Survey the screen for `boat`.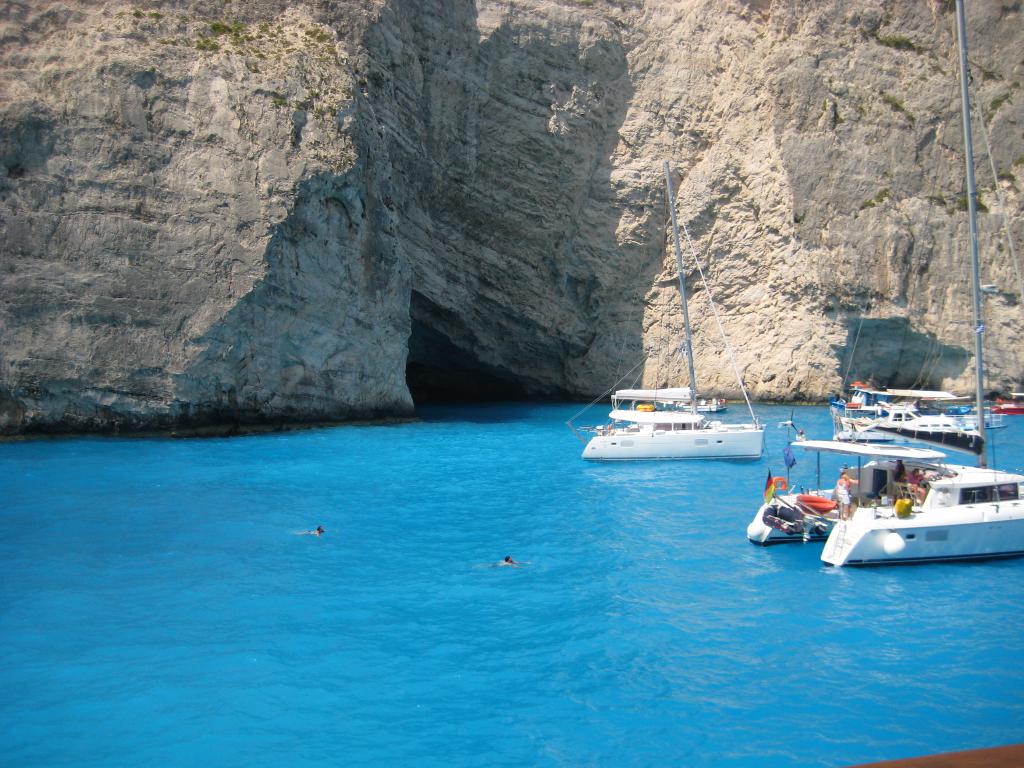
Survey found: <bbox>749, 424, 970, 536</bbox>.
